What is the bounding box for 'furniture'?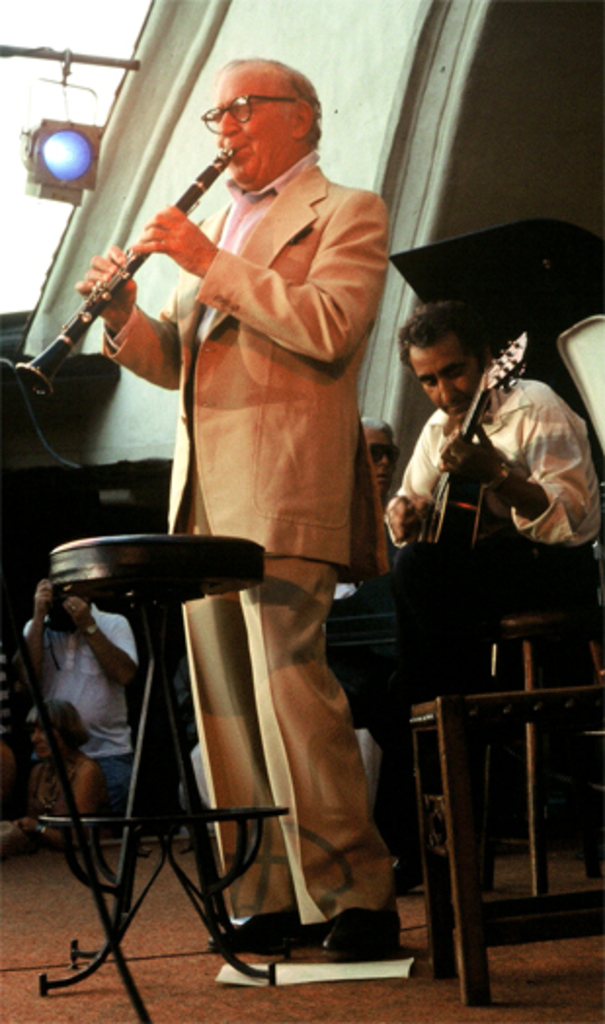
crop(408, 681, 603, 1010).
